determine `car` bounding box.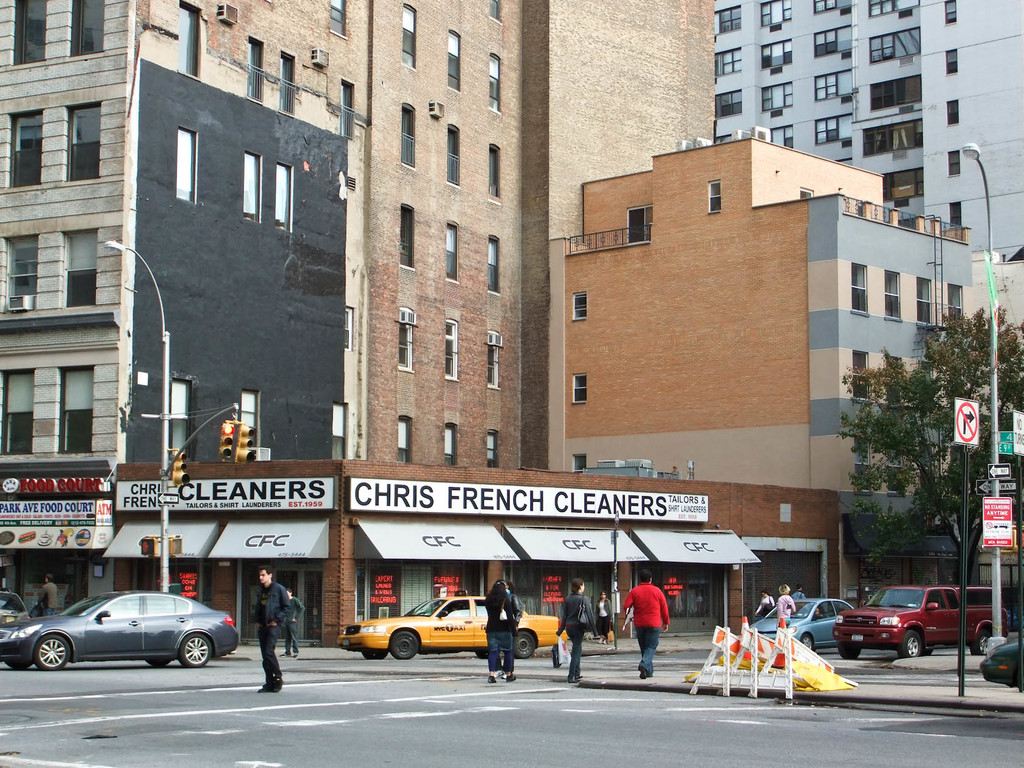
Determined: select_region(336, 597, 566, 659).
